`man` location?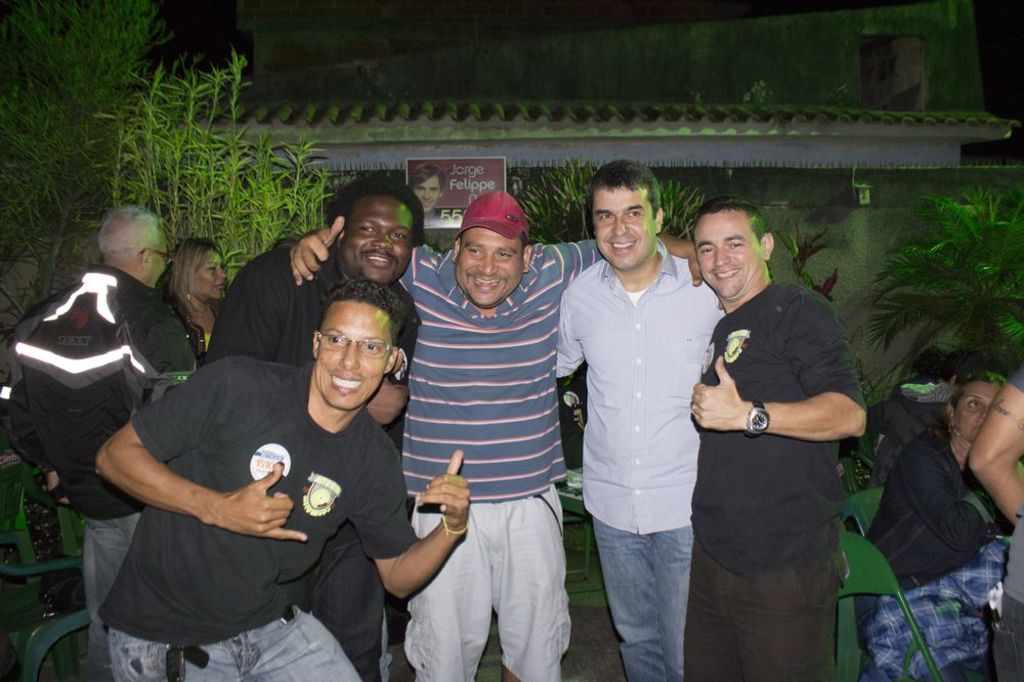
0,197,205,679
